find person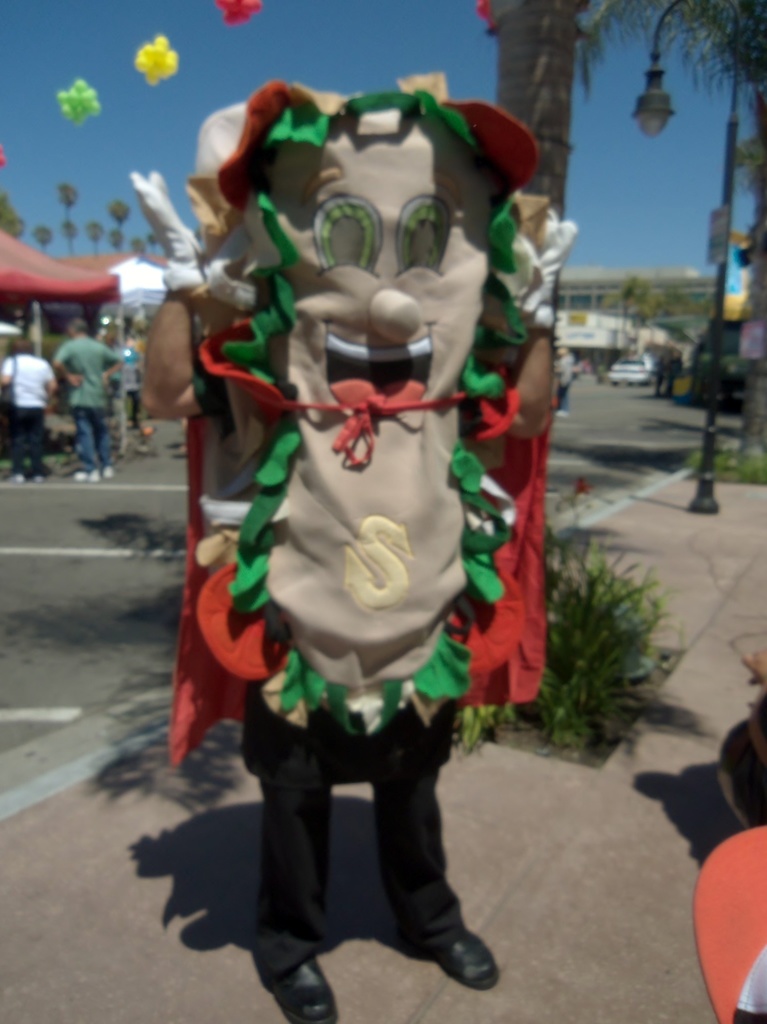
Rect(41, 312, 120, 483)
